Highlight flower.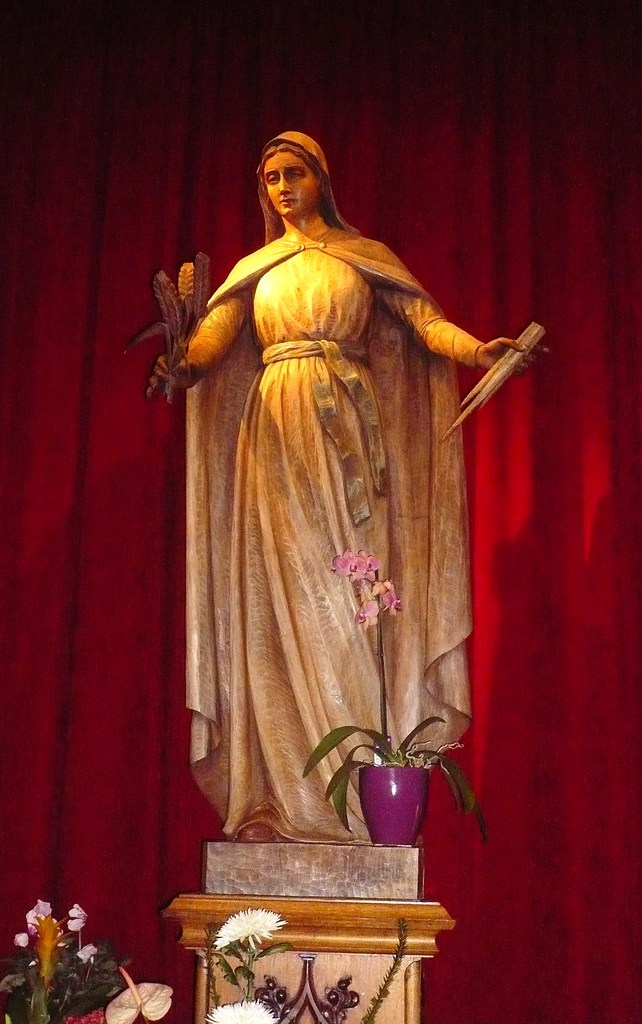
Highlighted region: (left=370, top=577, right=394, bottom=603).
